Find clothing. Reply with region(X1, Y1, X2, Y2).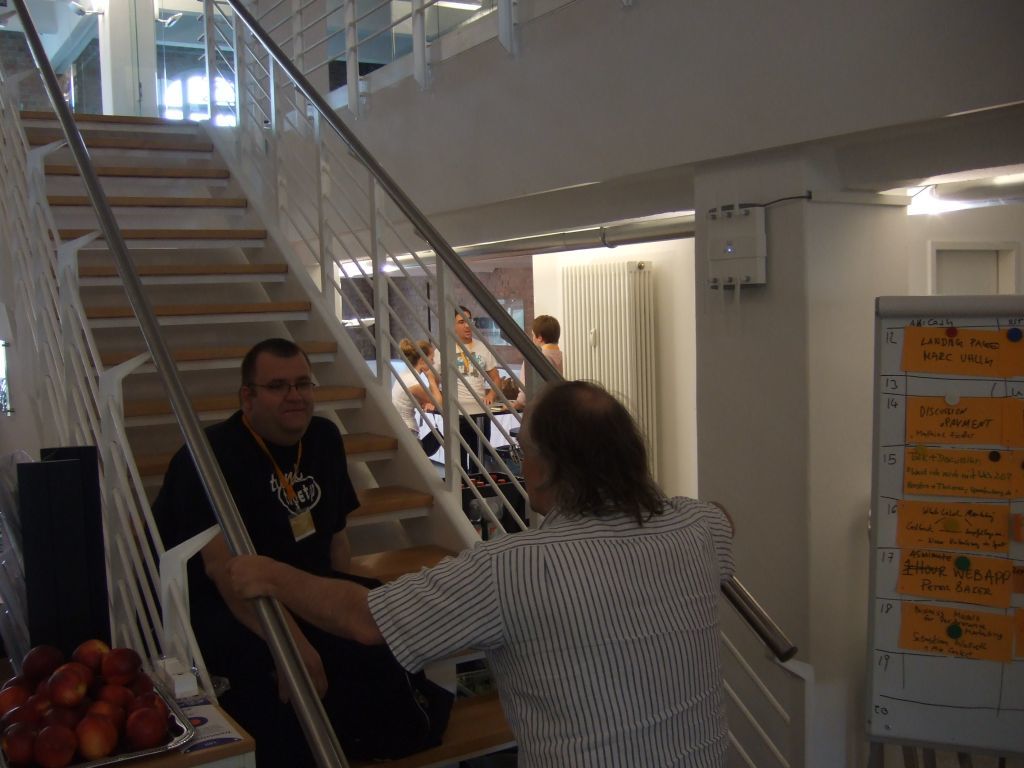
region(140, 414, 372, 767).
